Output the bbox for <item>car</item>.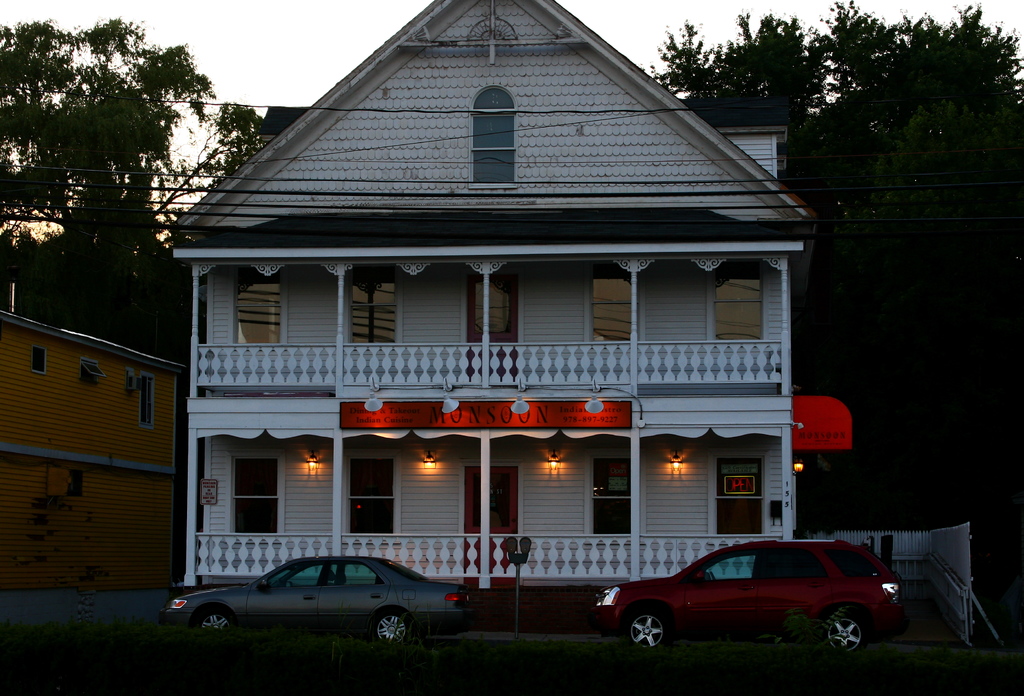
{"left": 165, "top": 553, "right": 465, "bottom": 652}.
